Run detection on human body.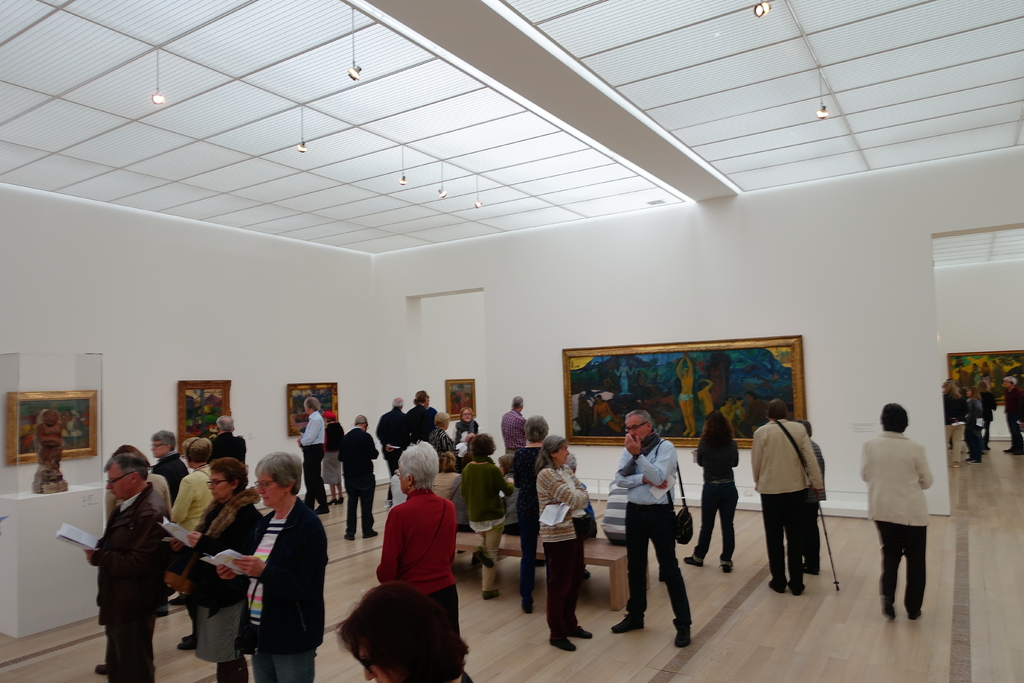
Result: (749,416,824,598).
